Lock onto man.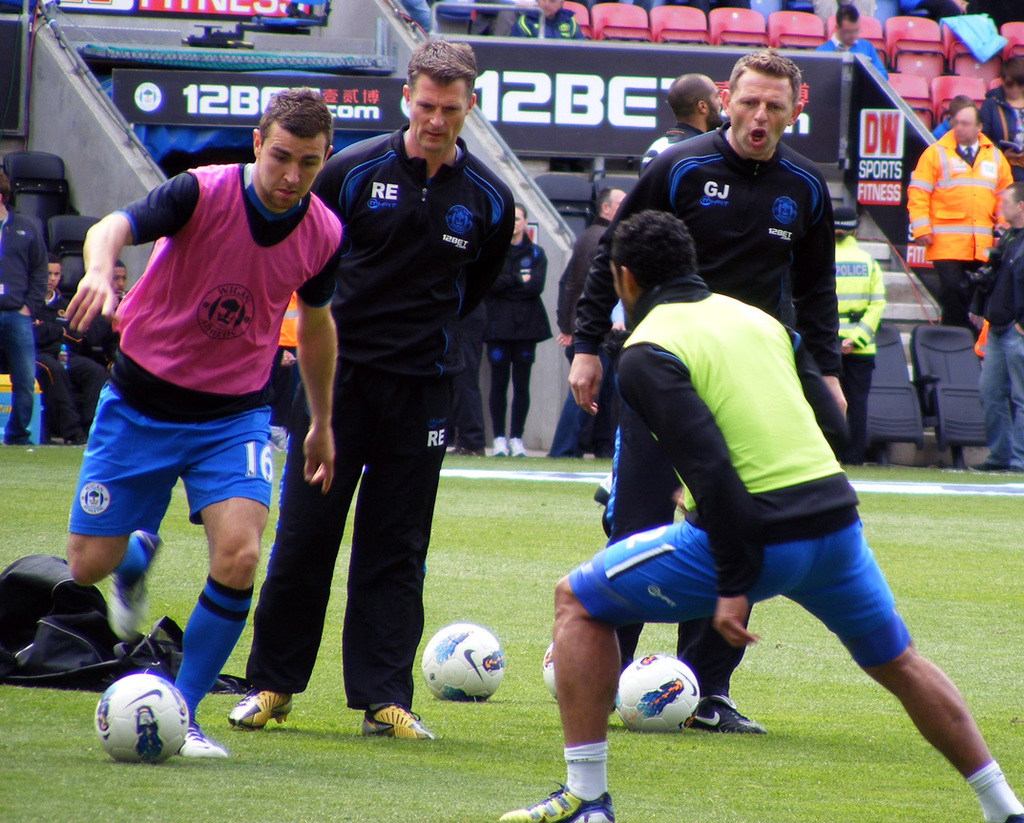
Locked: (x1=507, y1=0, x2=592, y2=42).
